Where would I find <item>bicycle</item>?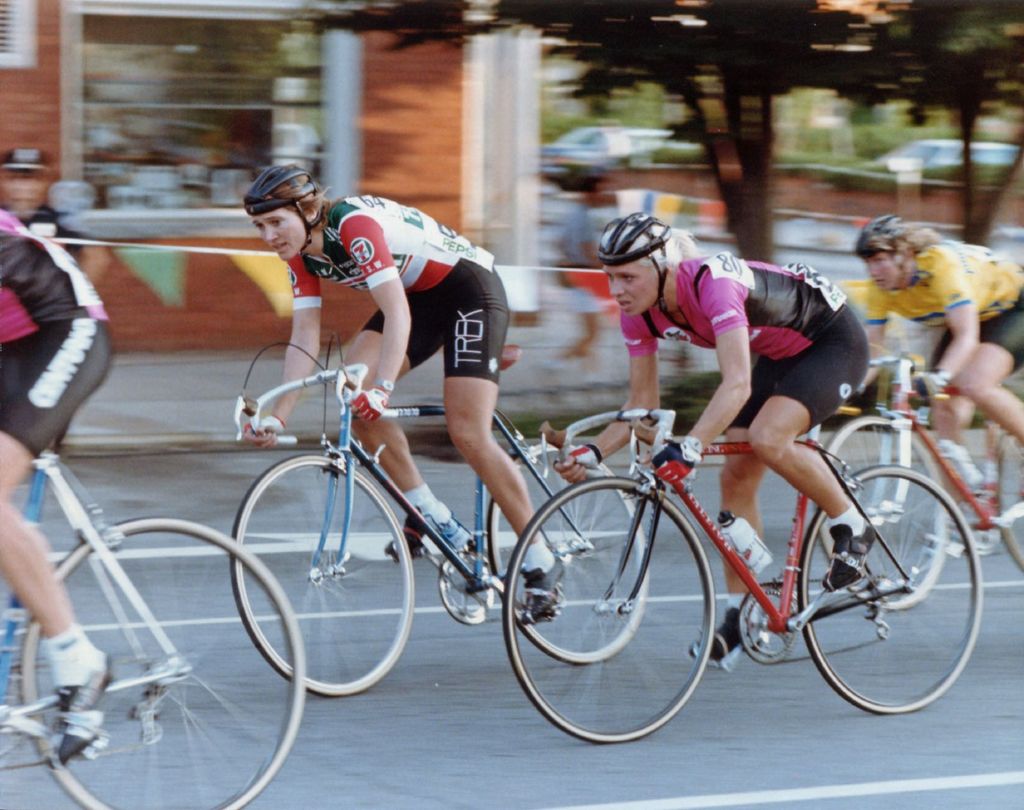
At region(518, 354, 975, 737).
